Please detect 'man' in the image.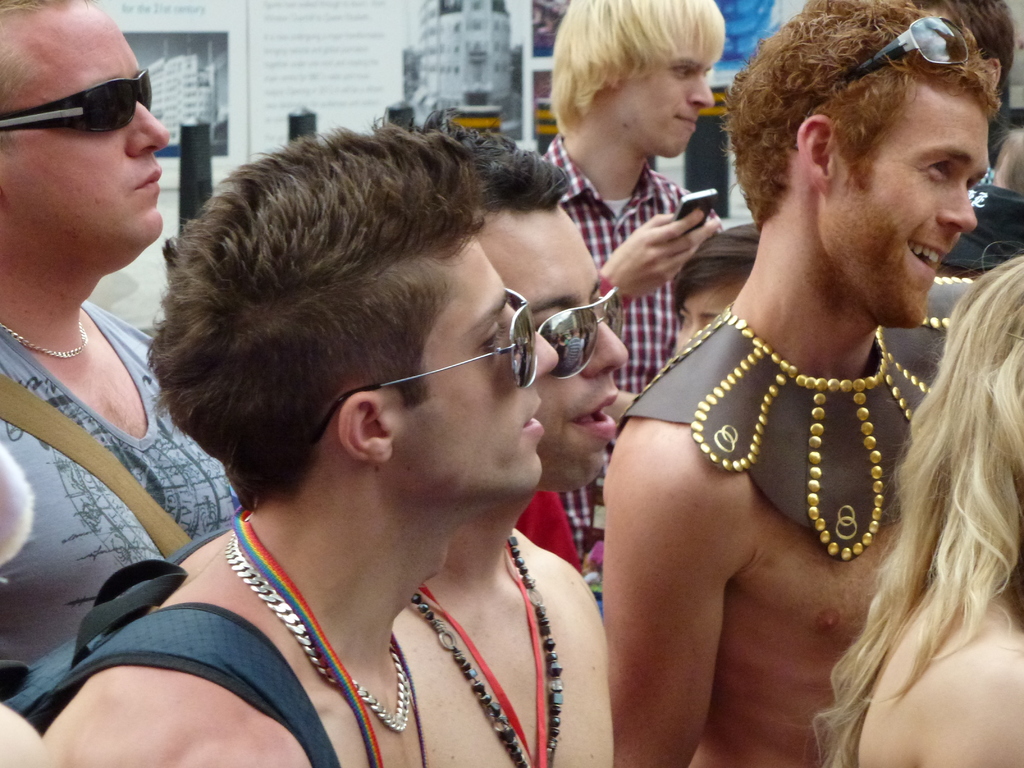
29/129/429/763.
